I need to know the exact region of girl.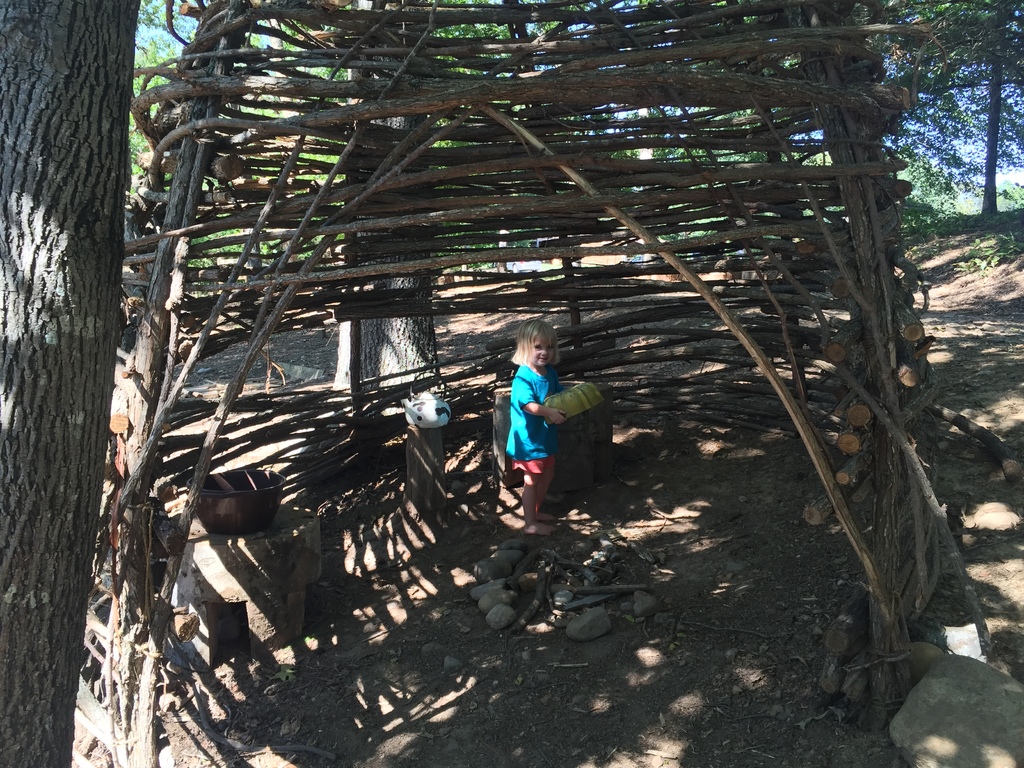
Region: box=[505, 320, 570, 537].
